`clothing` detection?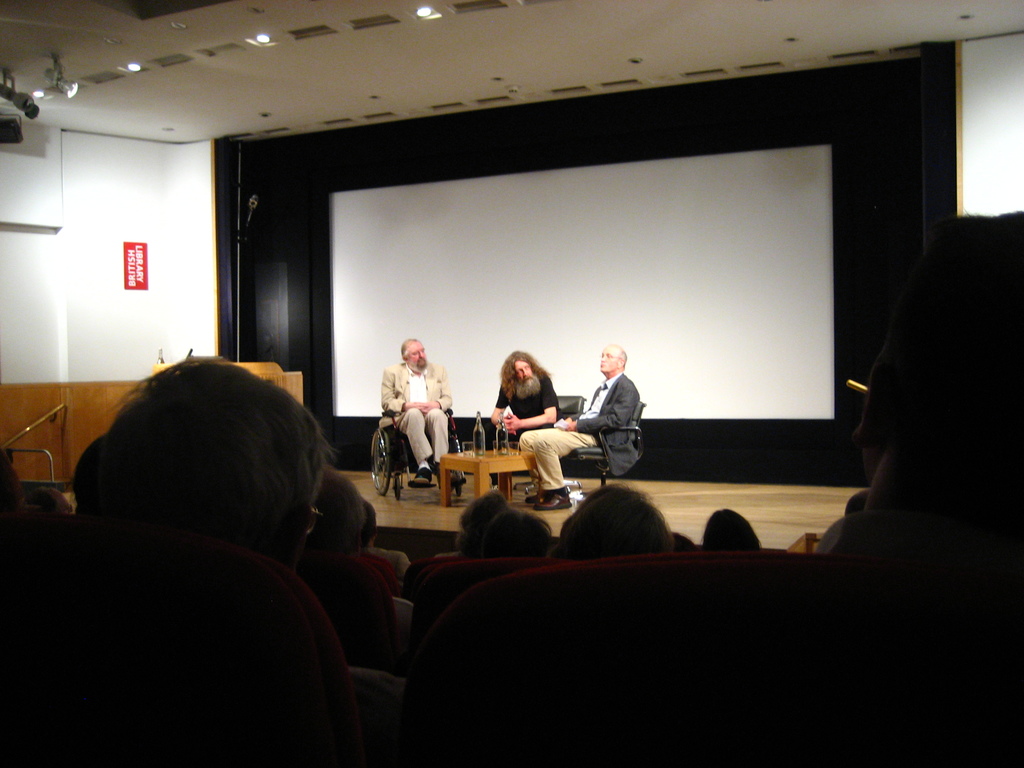
[x1=504, y1=376, x2=568, y2=455]
